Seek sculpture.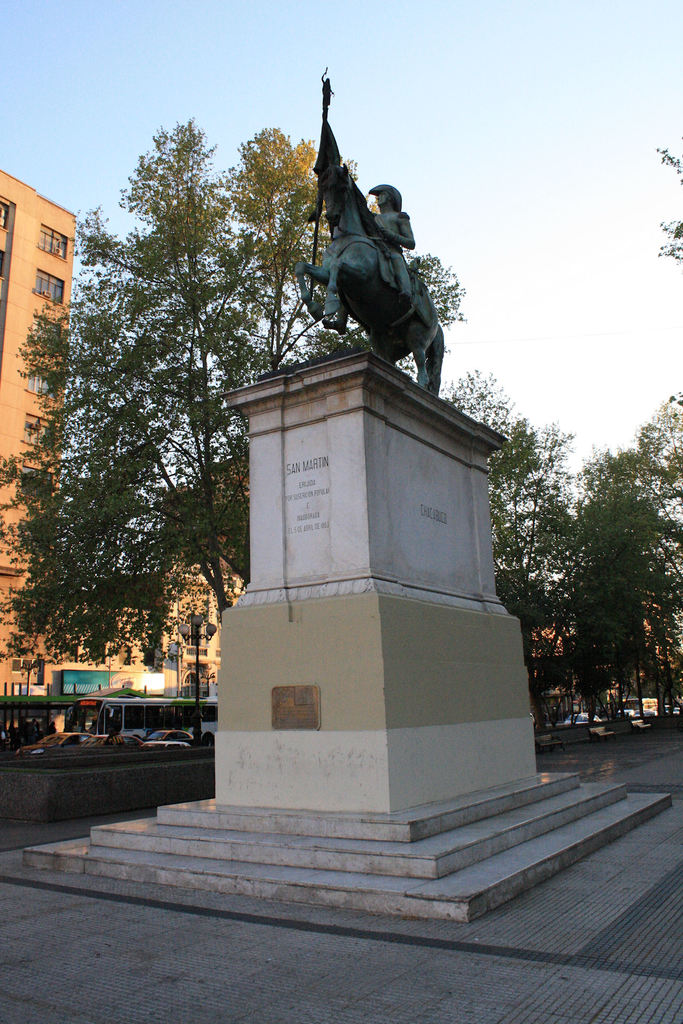
region(318, 180, 420, 339).
